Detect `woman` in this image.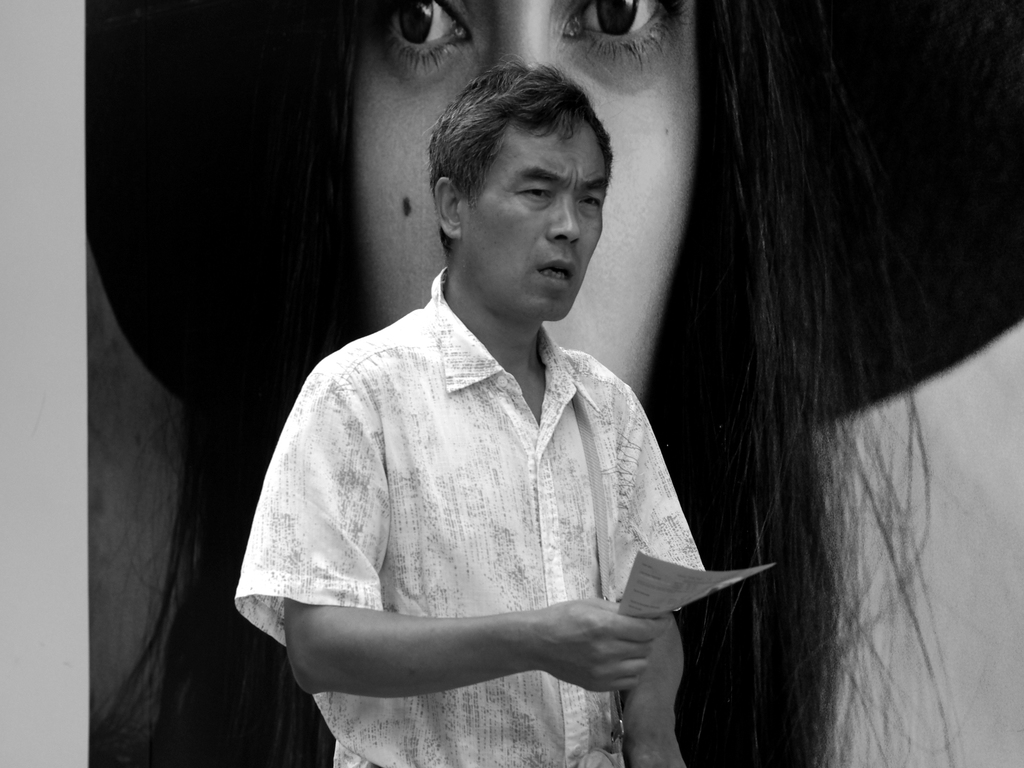
Detection: bbox=[90, 0, 1023, 767].
